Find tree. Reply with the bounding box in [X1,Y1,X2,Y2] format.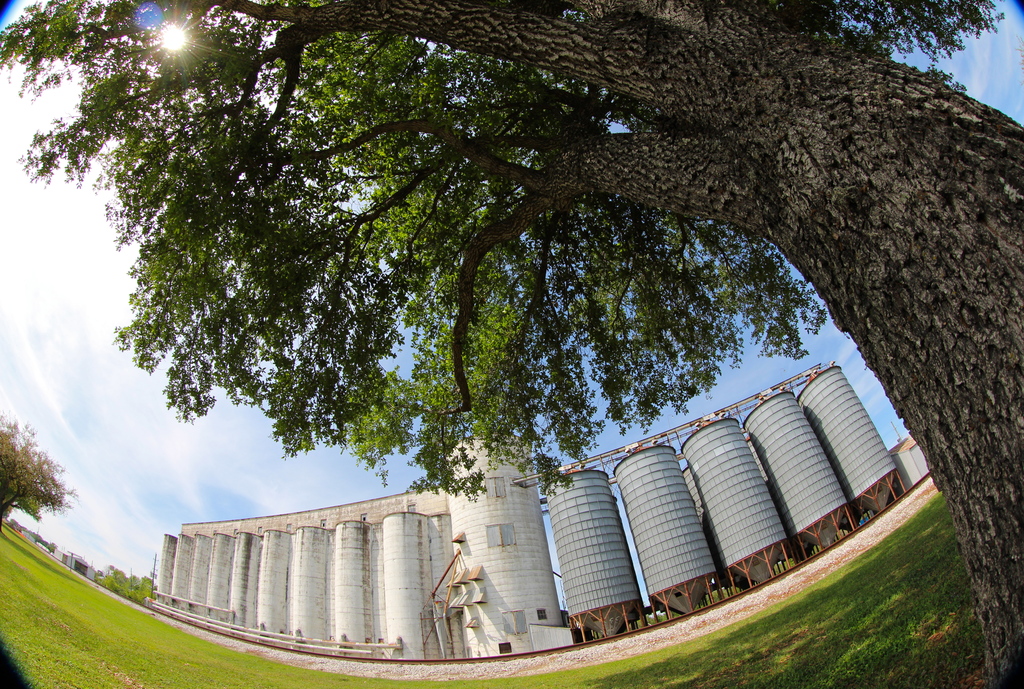
[0,418,72,522].
